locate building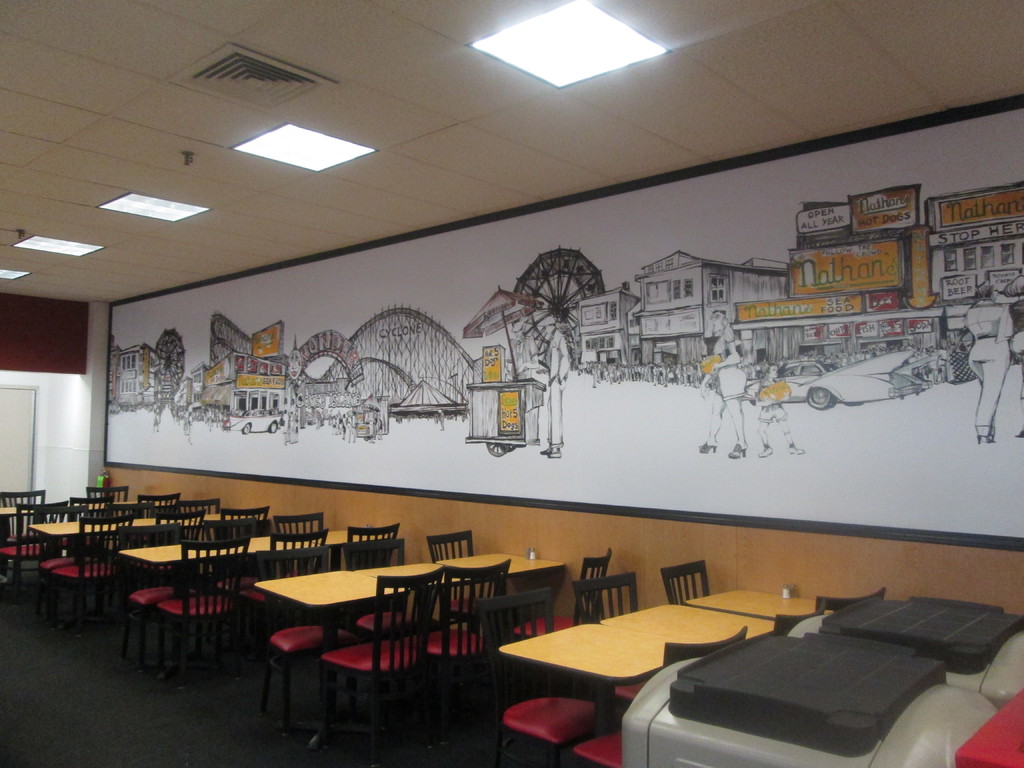
box=[644, 249, 793, 375]
